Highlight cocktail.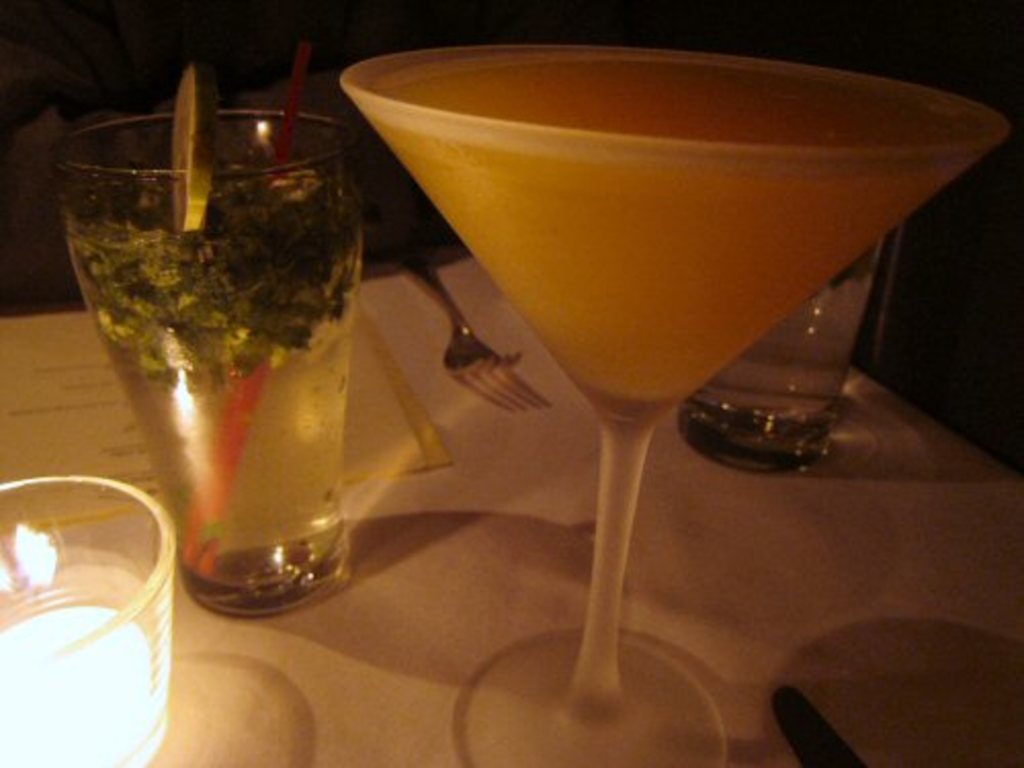
Highlighted region: 59:57:371:614.
